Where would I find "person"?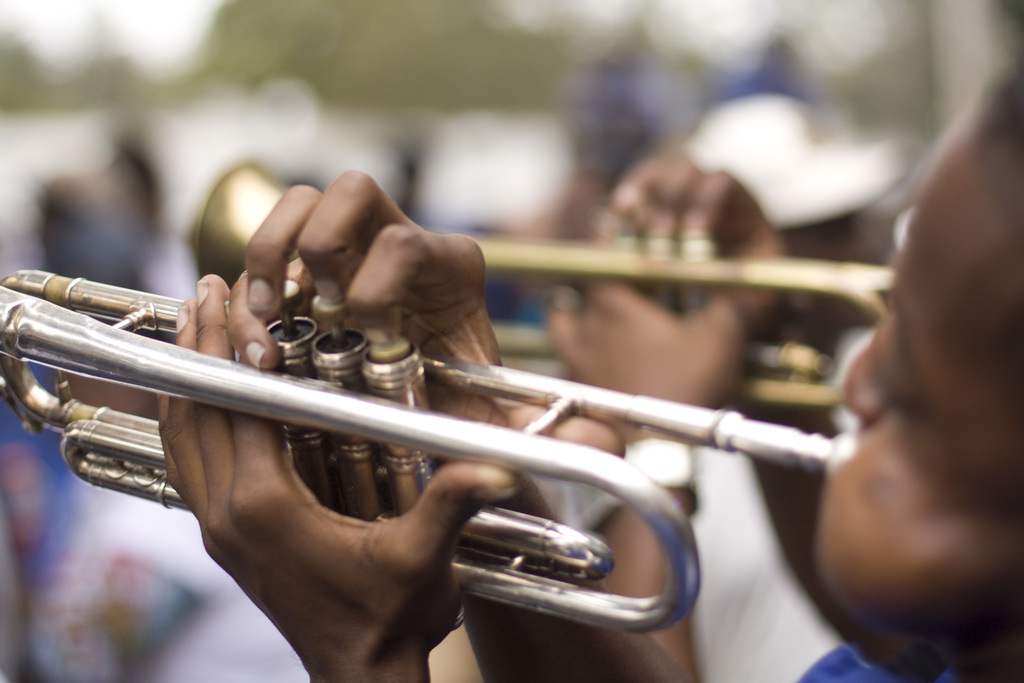
At <region>161, 51, 1023, 682</region>.
